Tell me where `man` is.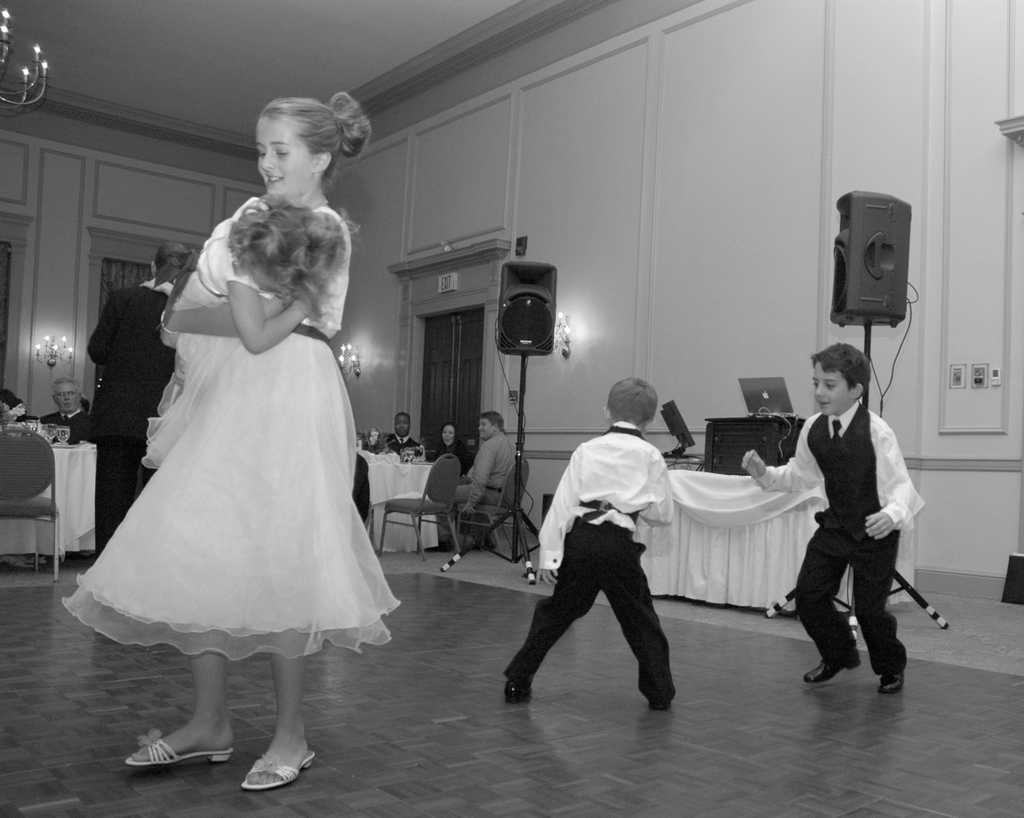
`man` is at crop(384, 410, 417, 450).
